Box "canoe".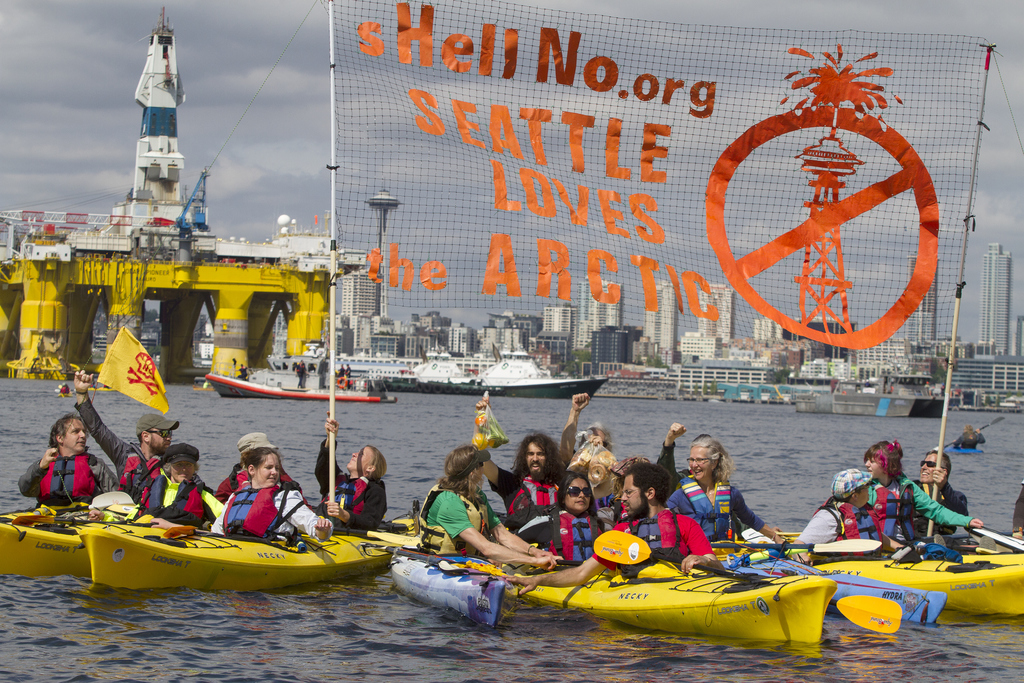
BBox(522, 548, 878, 661).
